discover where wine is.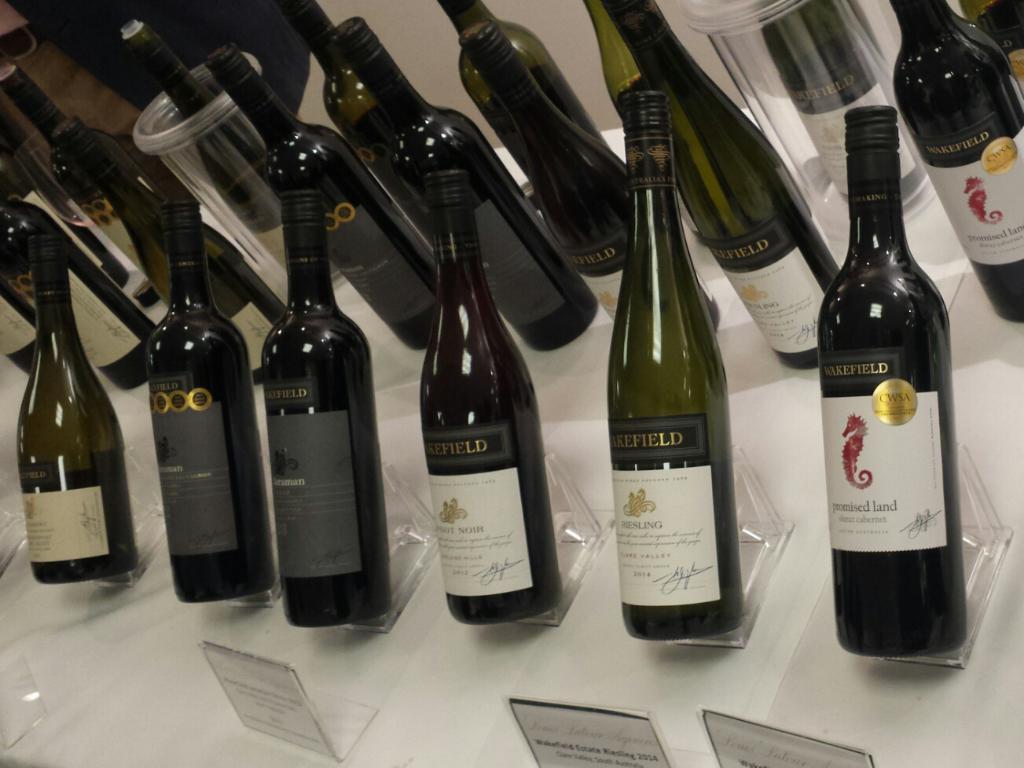
Discovered at x1=354, y1=17, x2=597, y2=353.
